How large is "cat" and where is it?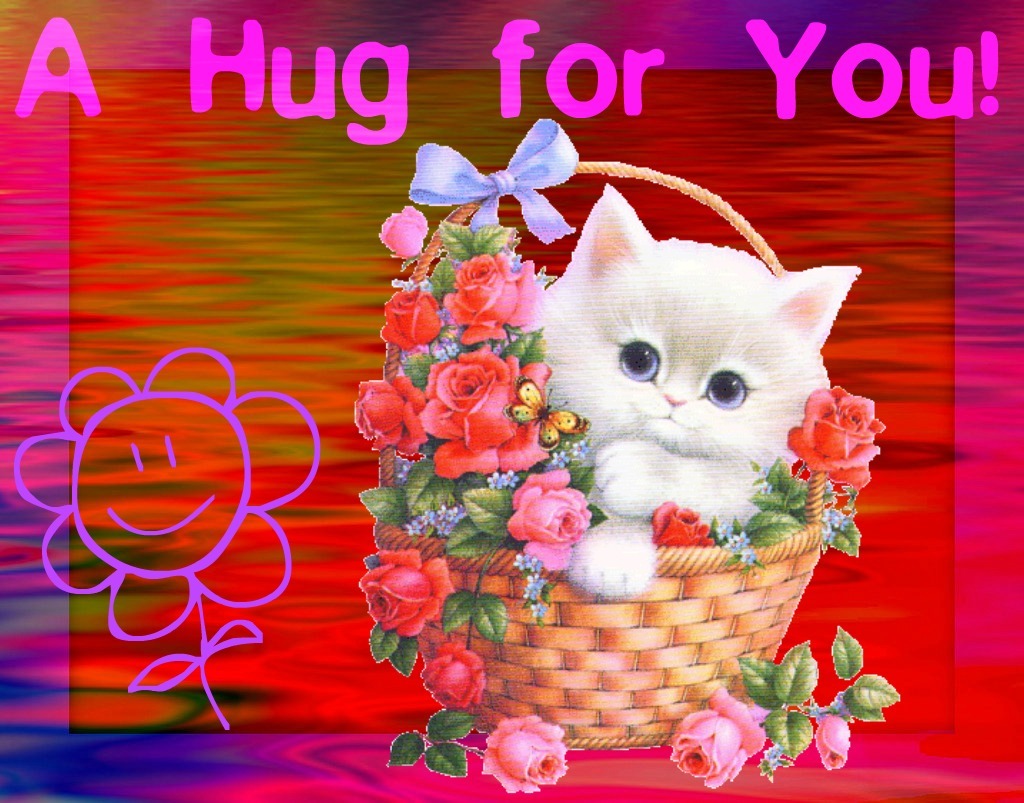
Bounding box: bbox=[537, 181, 860, 595].
